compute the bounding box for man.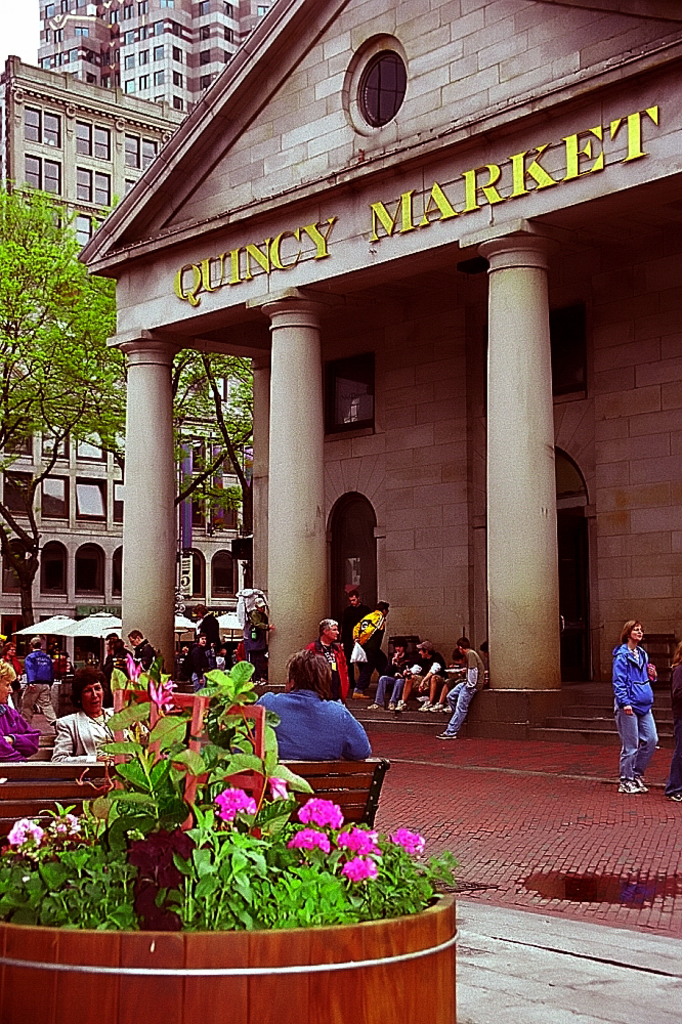
28 639 49 682.
